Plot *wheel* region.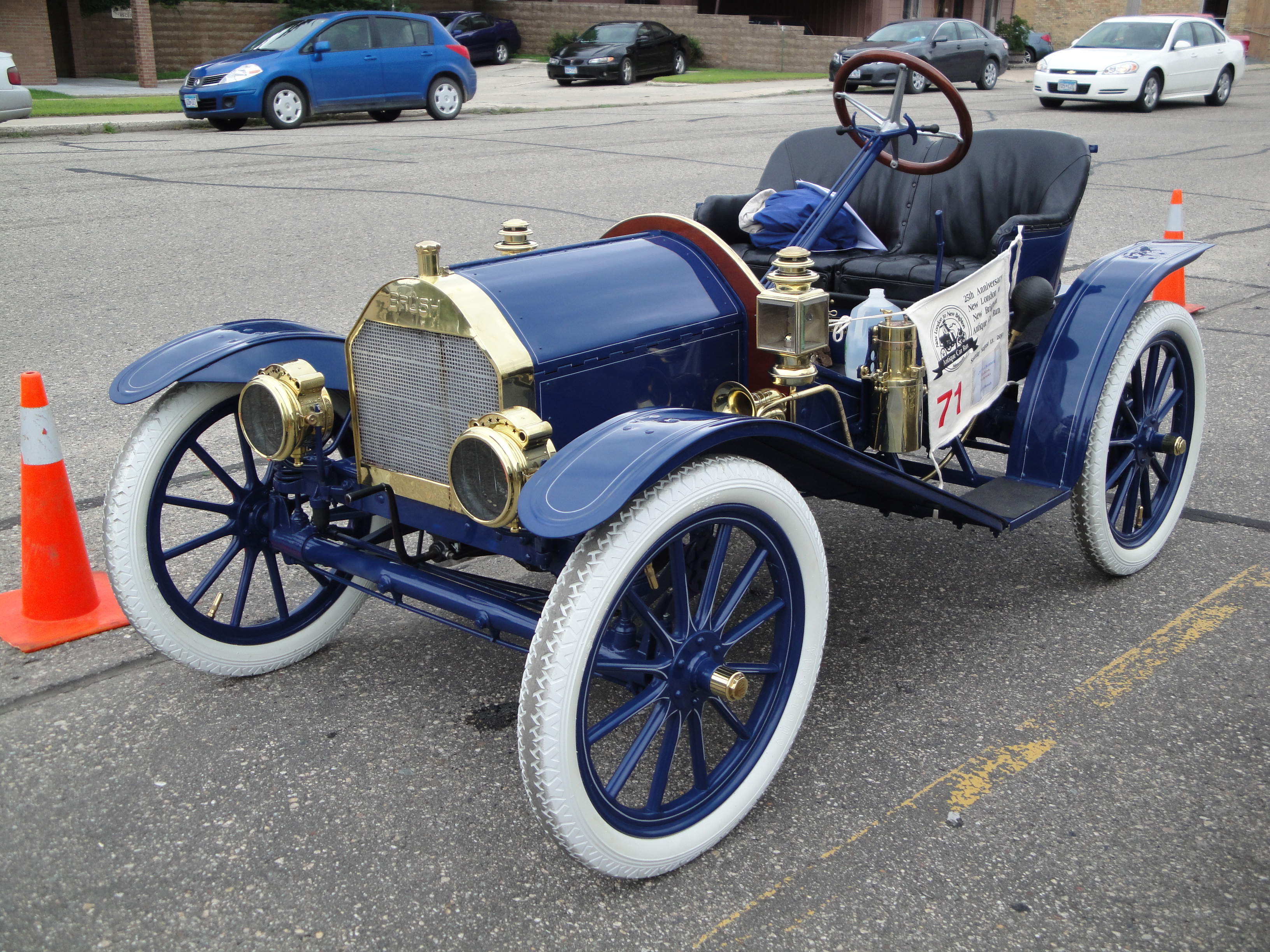
Plotted at locate(193, 16, 198, 25).
